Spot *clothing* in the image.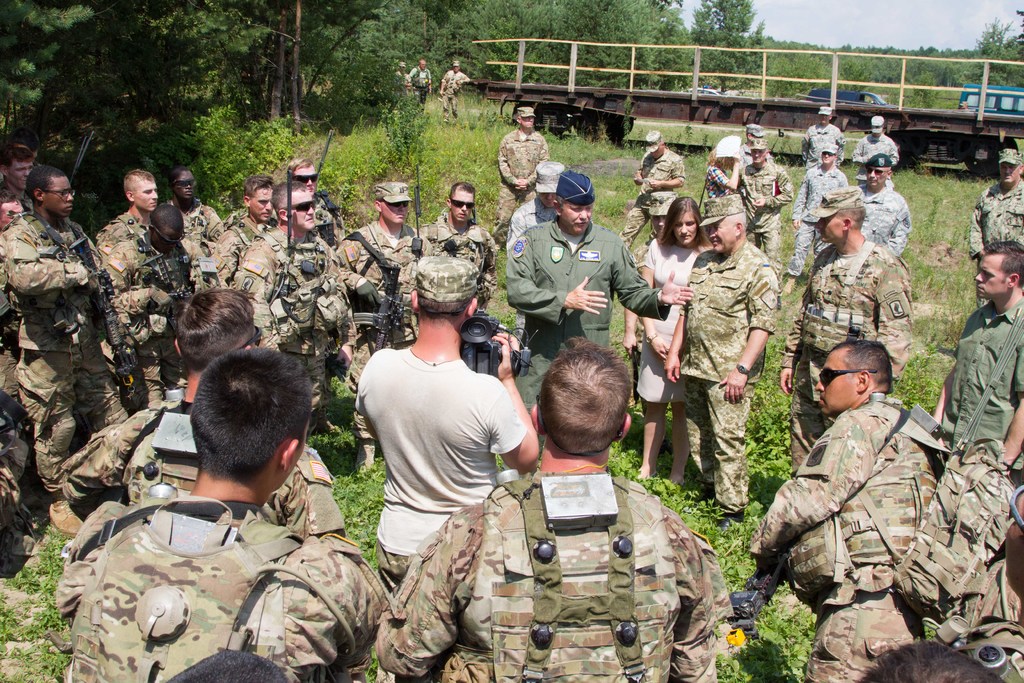
*clothing* found at locate(339, 219, 428, 433).
